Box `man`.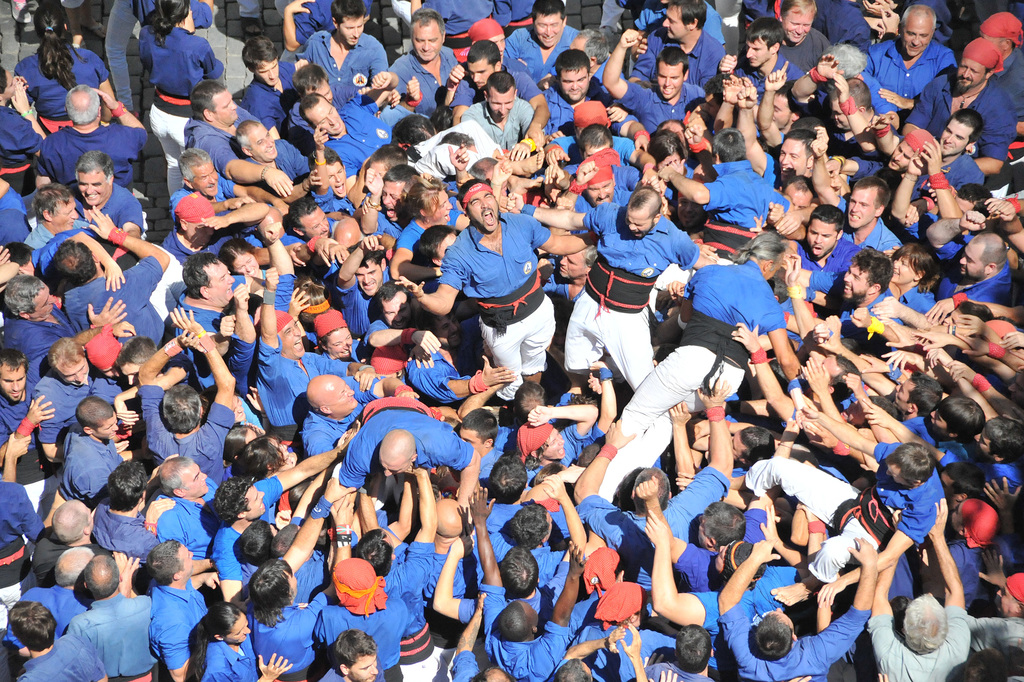
Rect(62, 200, 181, 358).
